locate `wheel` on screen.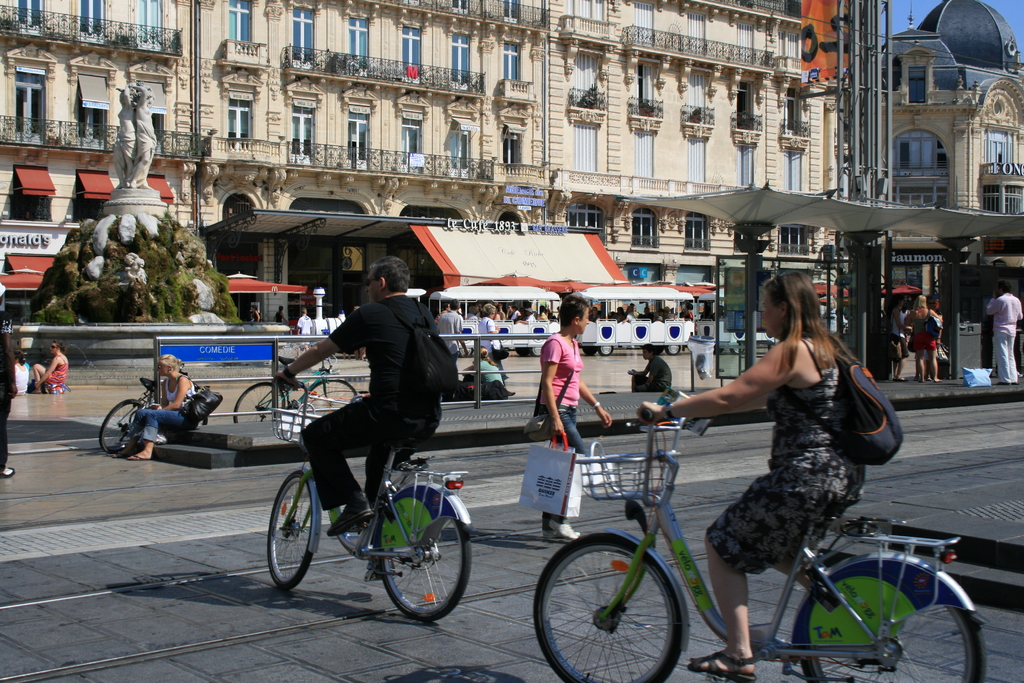
On screen at [x1=371, y1=494, x2=461, y2=625].
